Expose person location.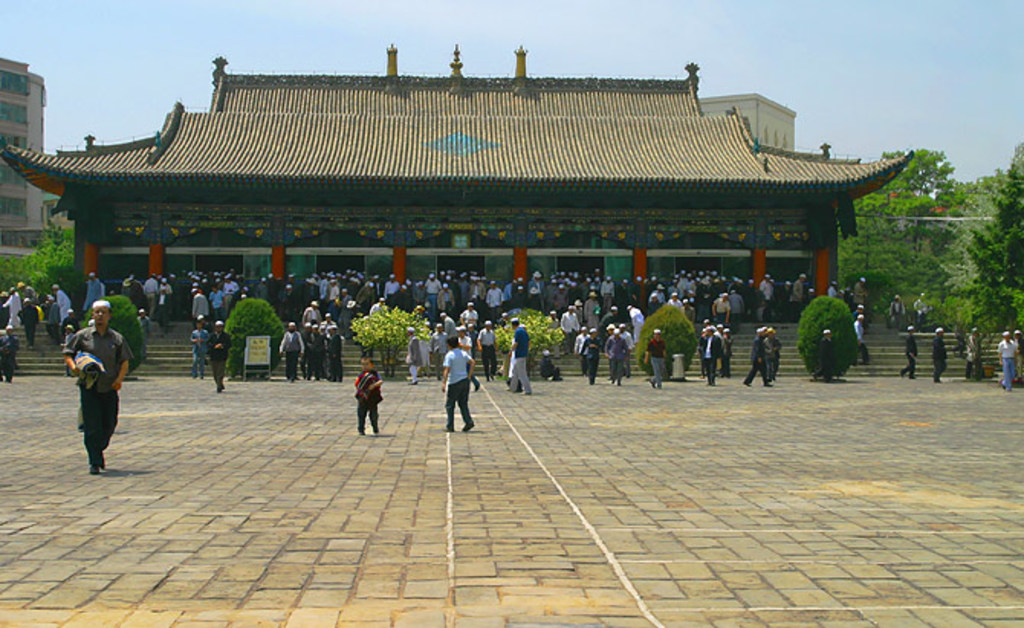
Exposed at 134, 309, 151, 353.
